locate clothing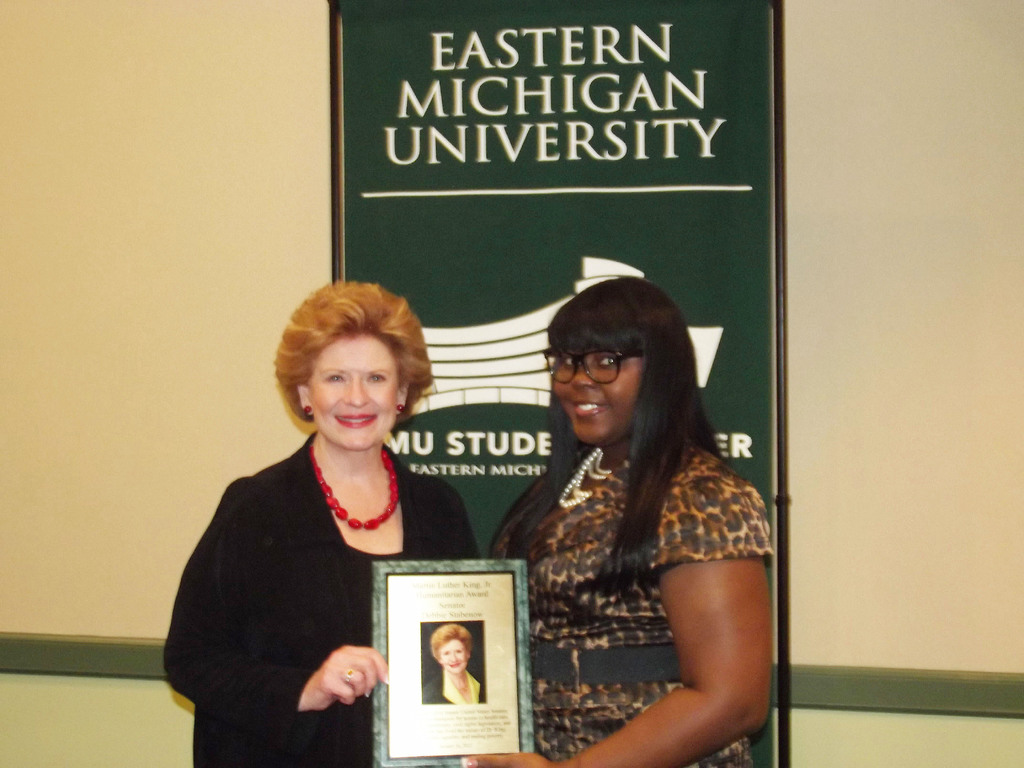
rect(503, 437, 787, 767)
